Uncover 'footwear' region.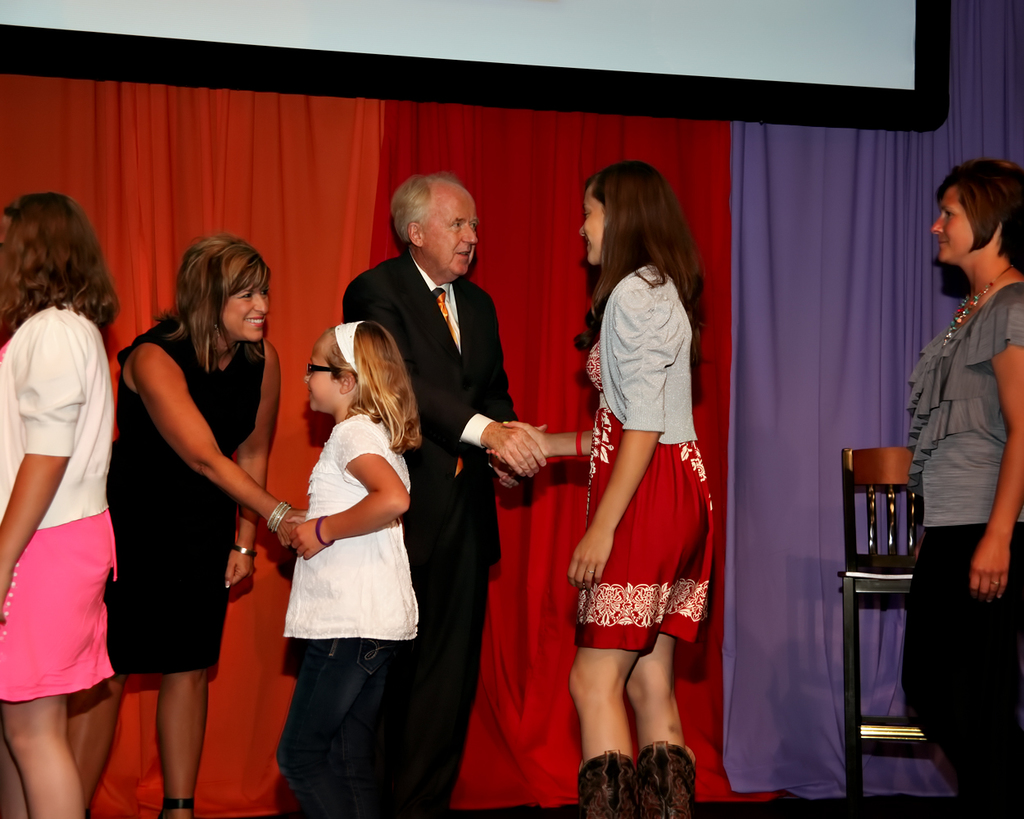
Uncovered: [x1=633, y1=738, x2=691, y2=818].
